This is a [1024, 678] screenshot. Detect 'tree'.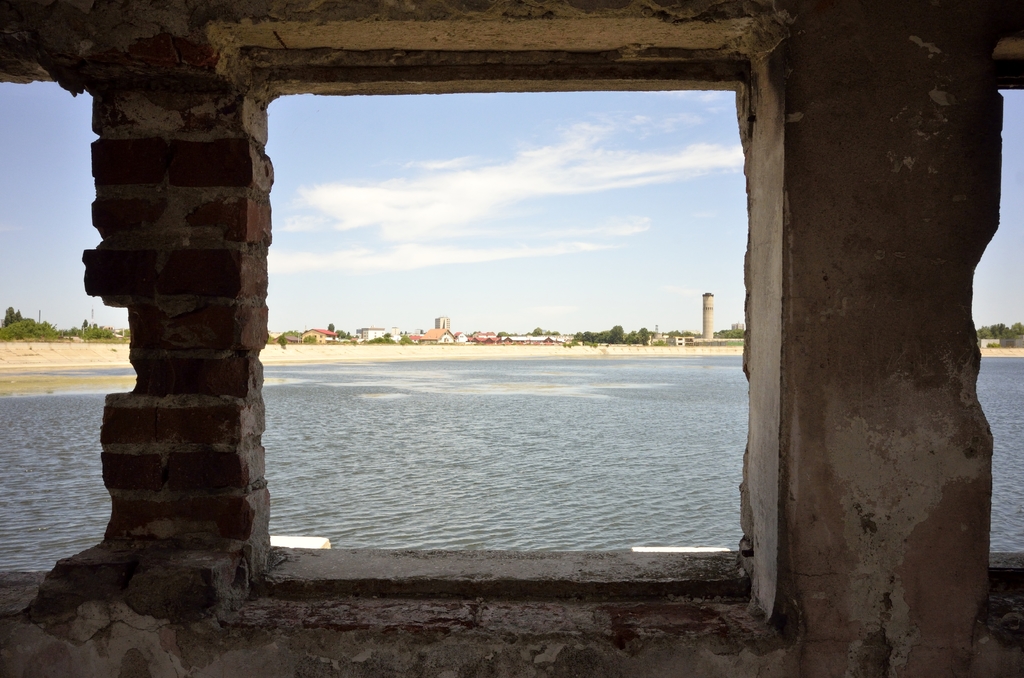
box=[276, 333, 287, 346].
